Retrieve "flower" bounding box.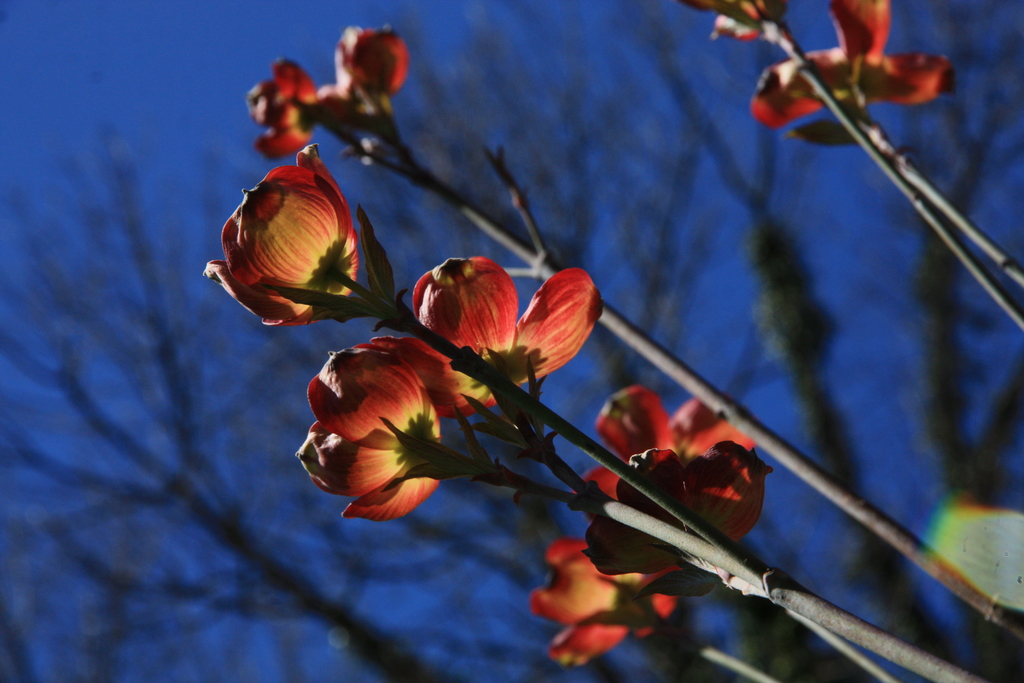
Bounding box: bbox=(573, 378, 773, 549).
